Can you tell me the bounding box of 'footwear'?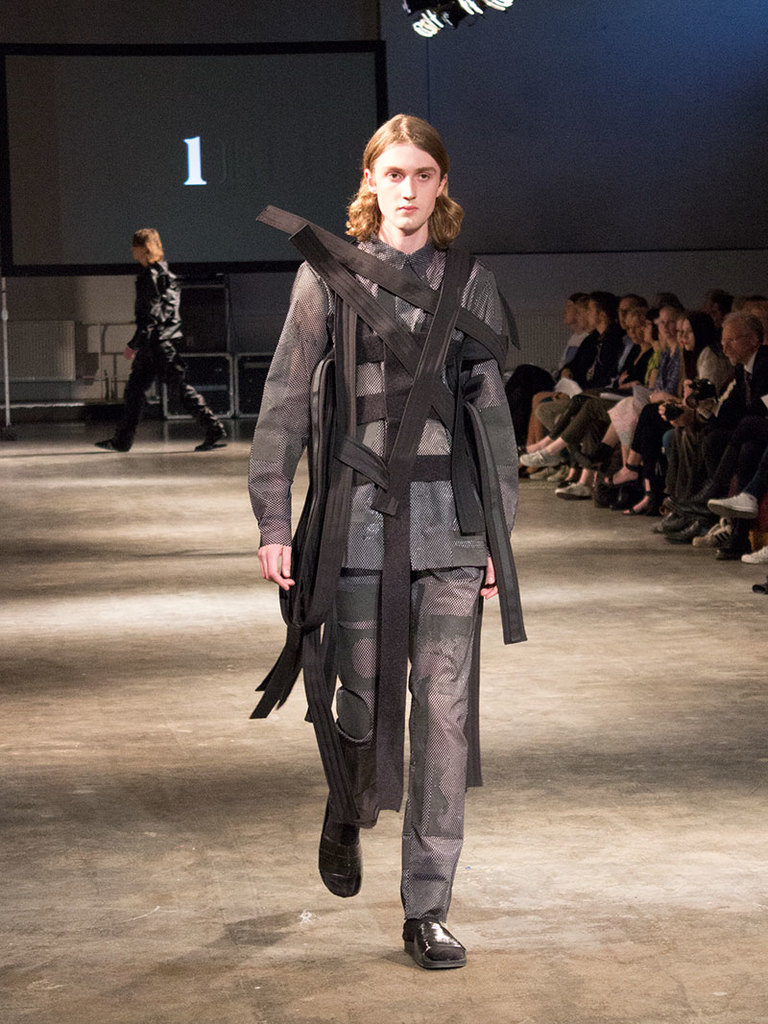
box=[555, 474, 574, 489].
